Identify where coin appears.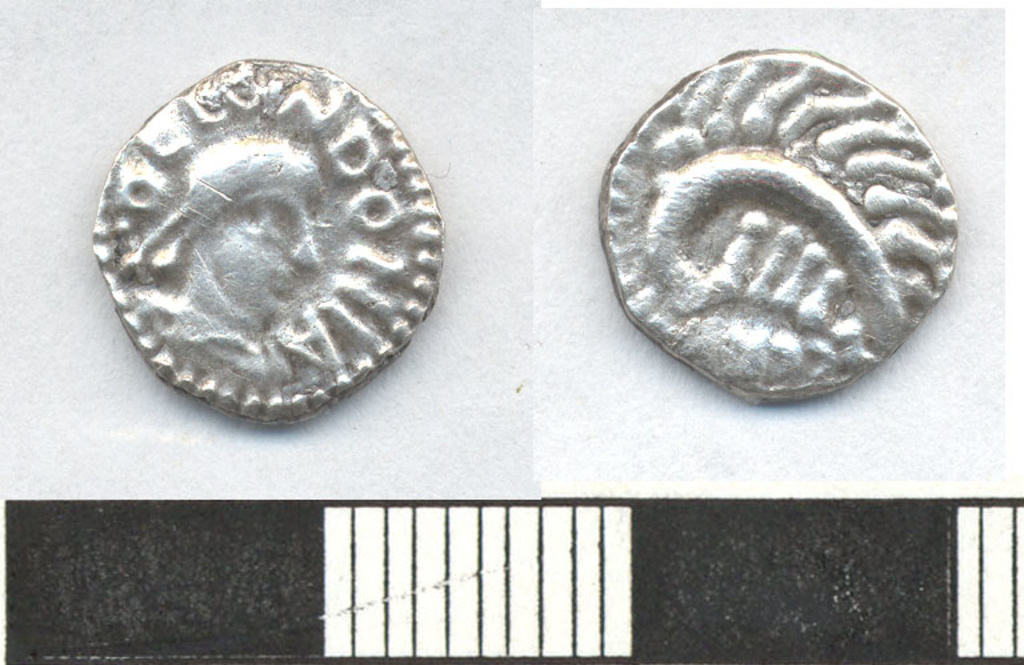
Appears at x1=597, y1=39, x2=960, y2=409.
